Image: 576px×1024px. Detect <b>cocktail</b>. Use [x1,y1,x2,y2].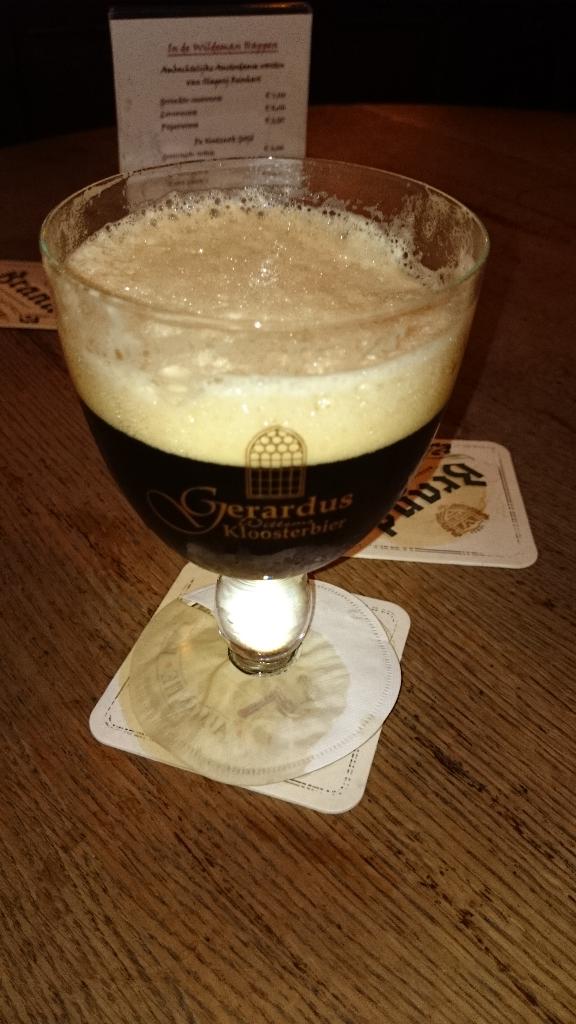
[36,150,497,790].
